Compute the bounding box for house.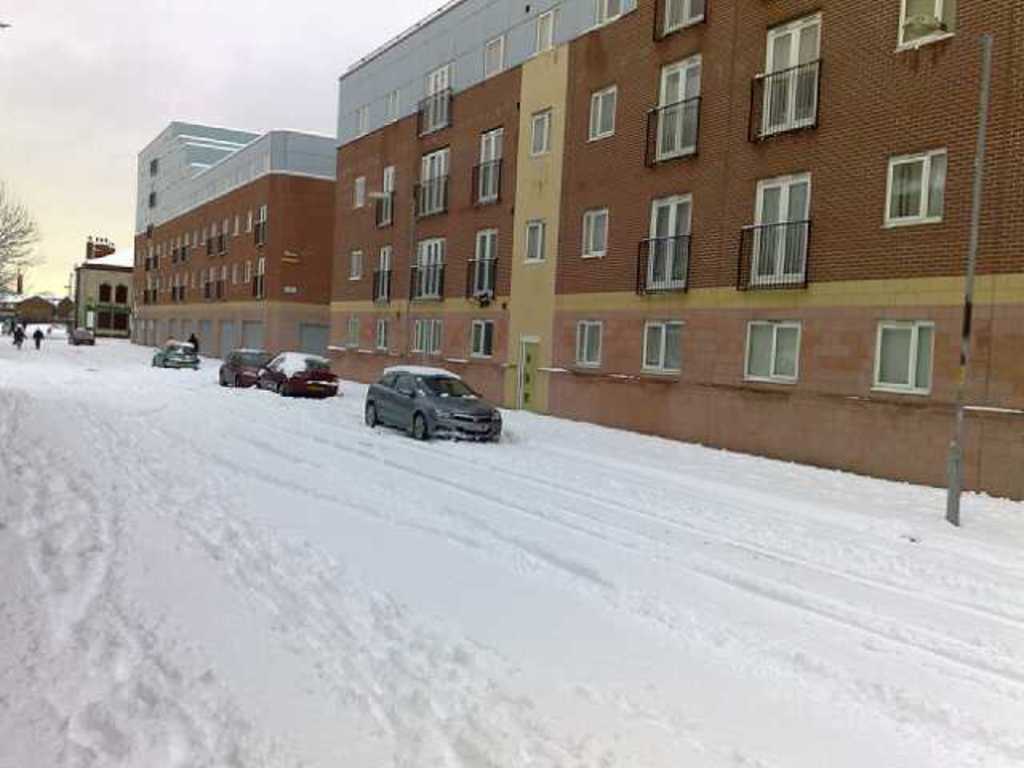
[left=128, top=123, right=326, bottom=362].
